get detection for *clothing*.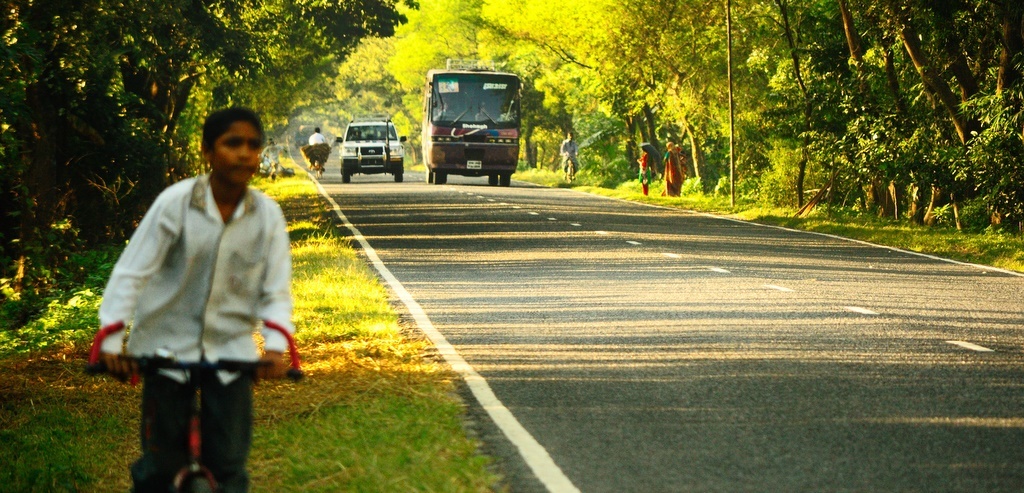
Detection: 638:149:651:193.
